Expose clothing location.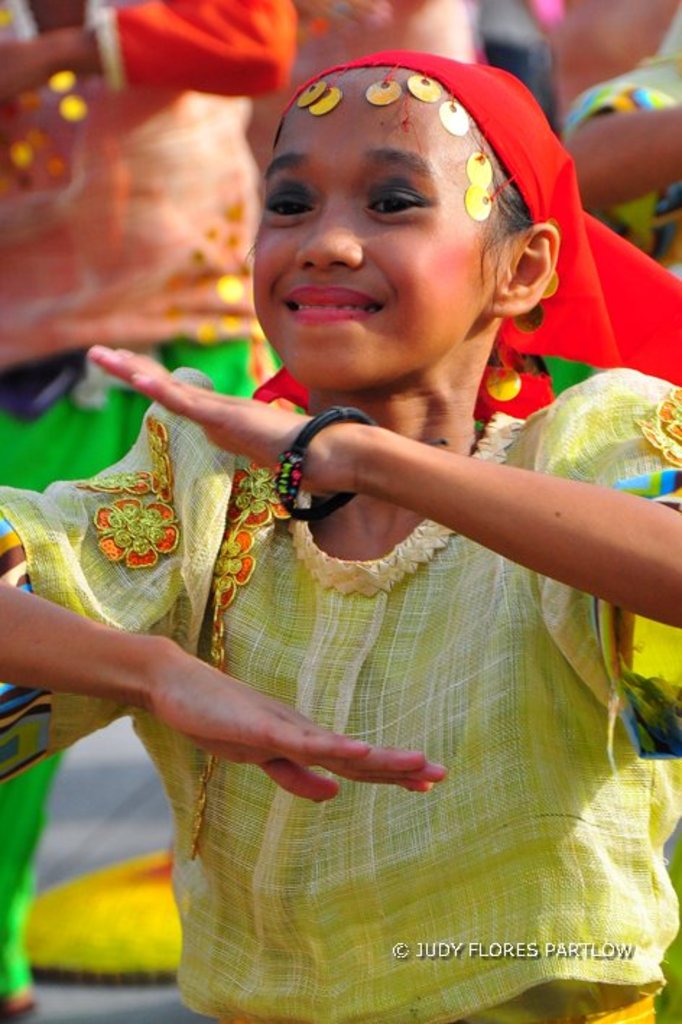
Exposed at 90, 235, 572, 989.
